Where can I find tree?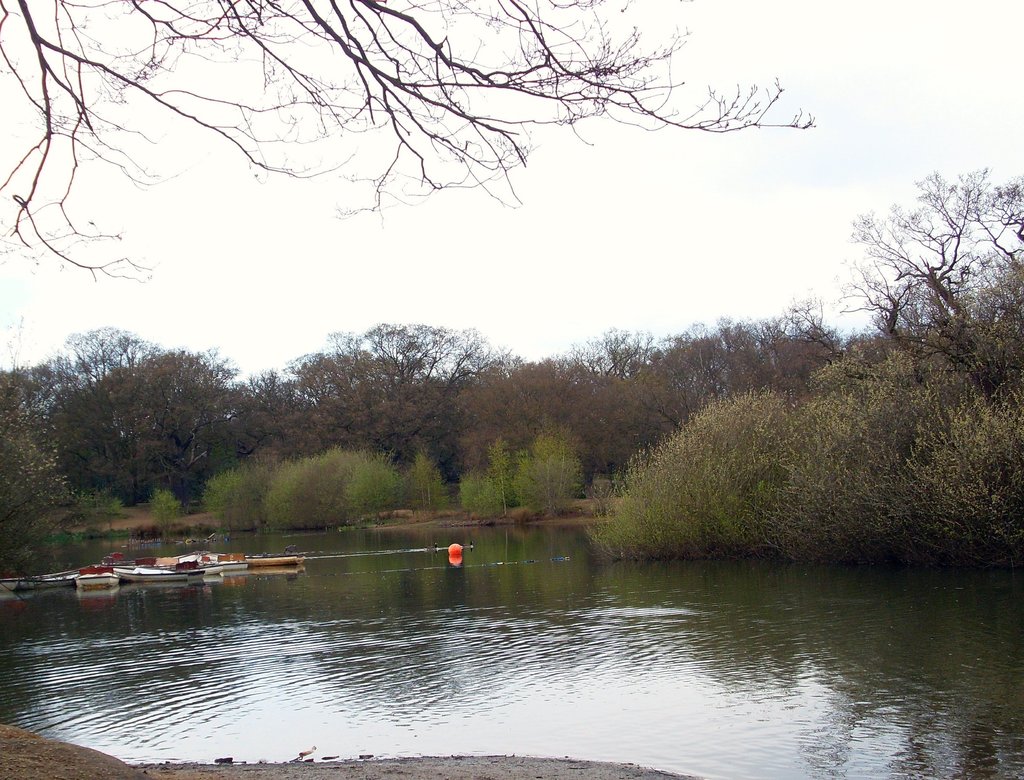
You can find it at (x1=460, y1=329, x2=825, y2=486).
